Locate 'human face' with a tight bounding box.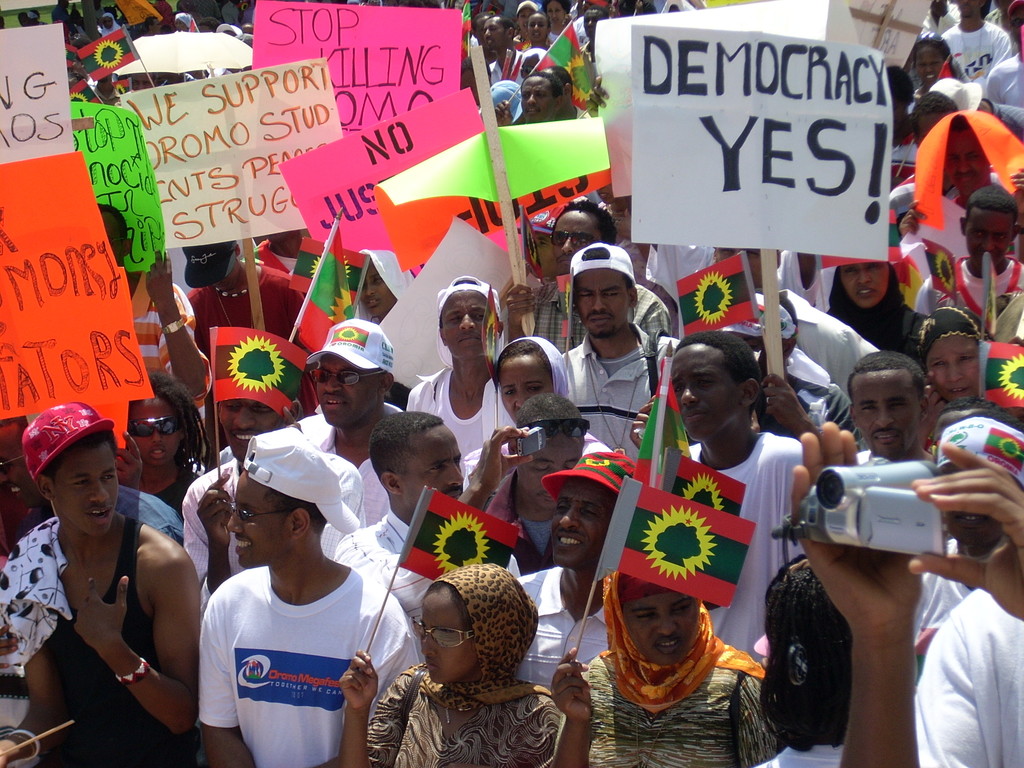
x1=543 y1=477 x2=616 y2=569.
